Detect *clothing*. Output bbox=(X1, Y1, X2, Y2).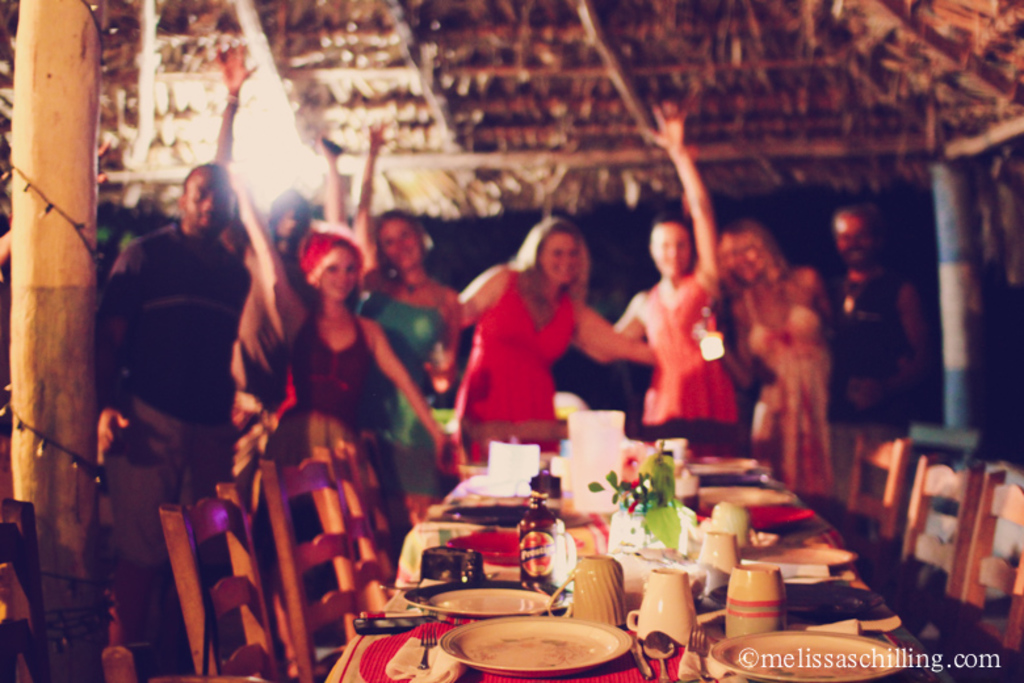
bbox=(638, 276, 733, 435).
